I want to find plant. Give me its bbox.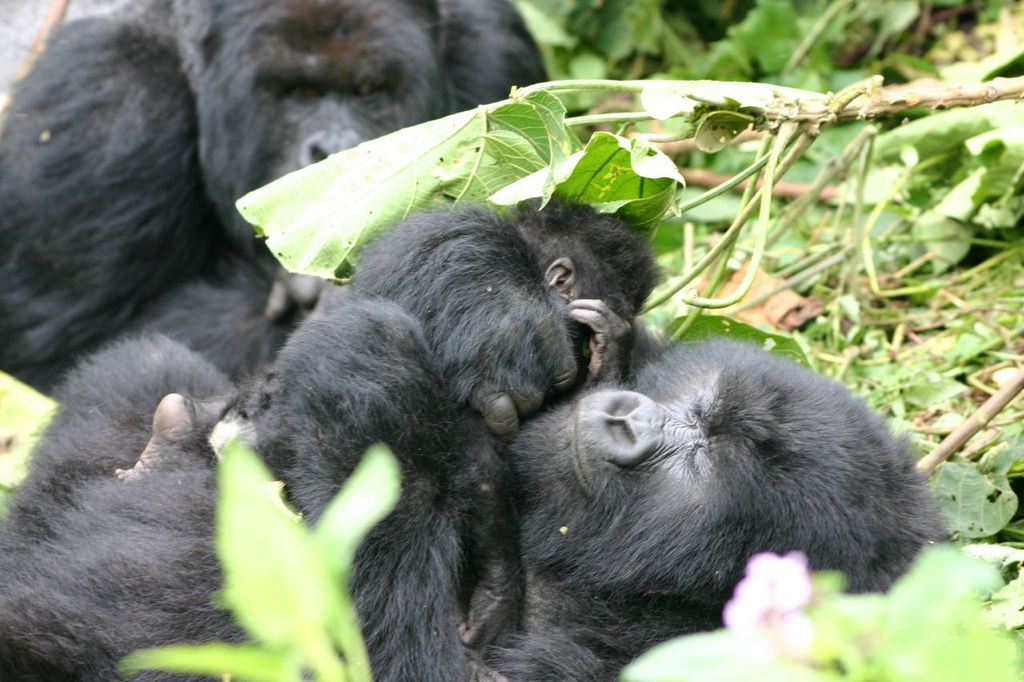
Rect(617, 525, 1023, 681).
